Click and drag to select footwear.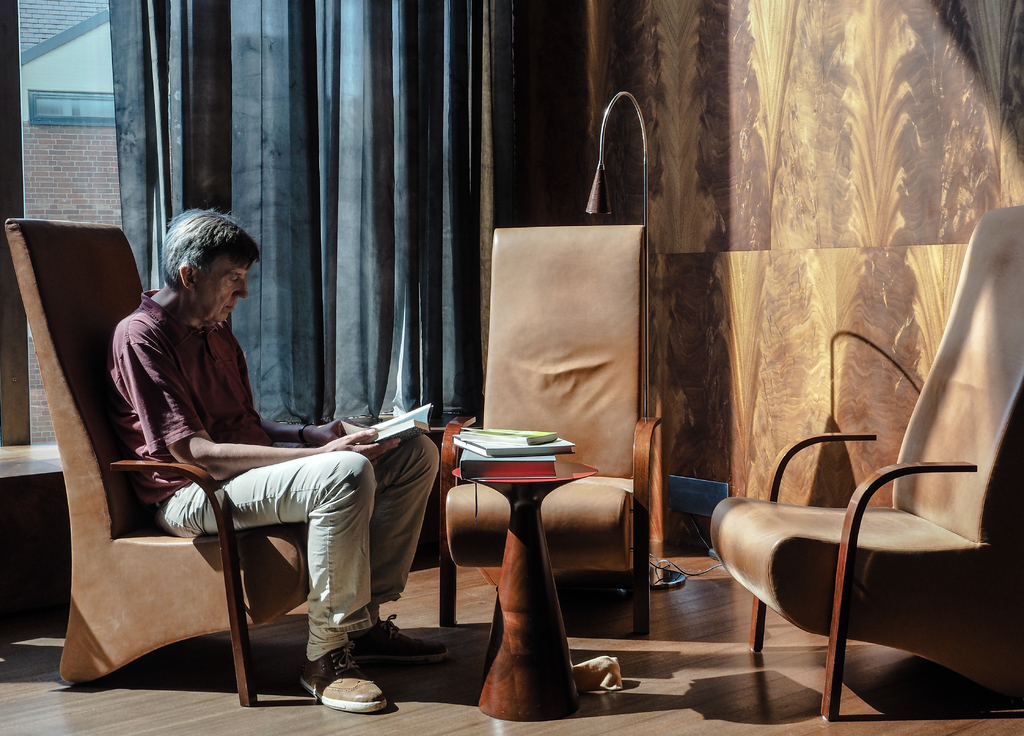
Selection: <bbox>293, 635, 394, 715</bbox>.
